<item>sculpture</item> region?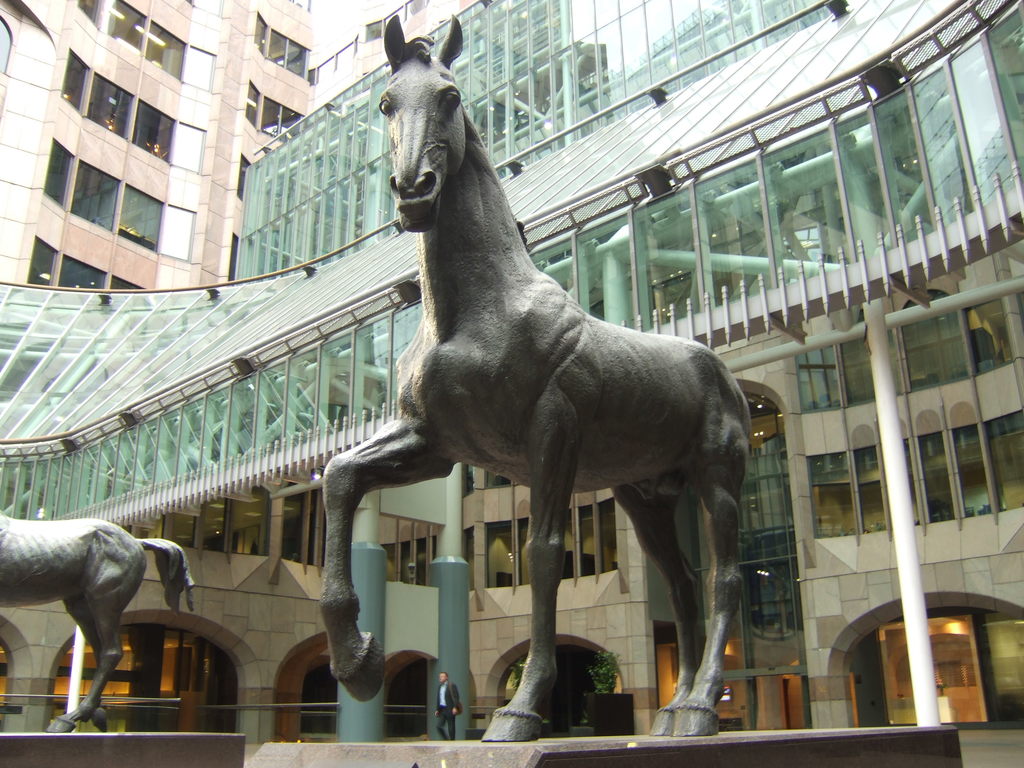
bbox=[326, 24, 802, 726]
